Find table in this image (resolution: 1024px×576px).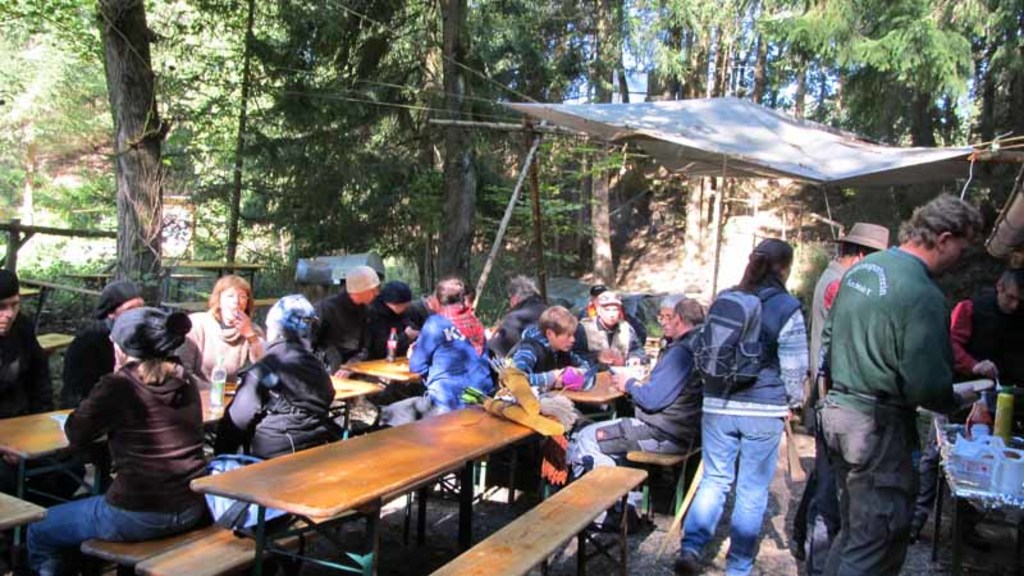
<box>188,424,518,562</box>.
